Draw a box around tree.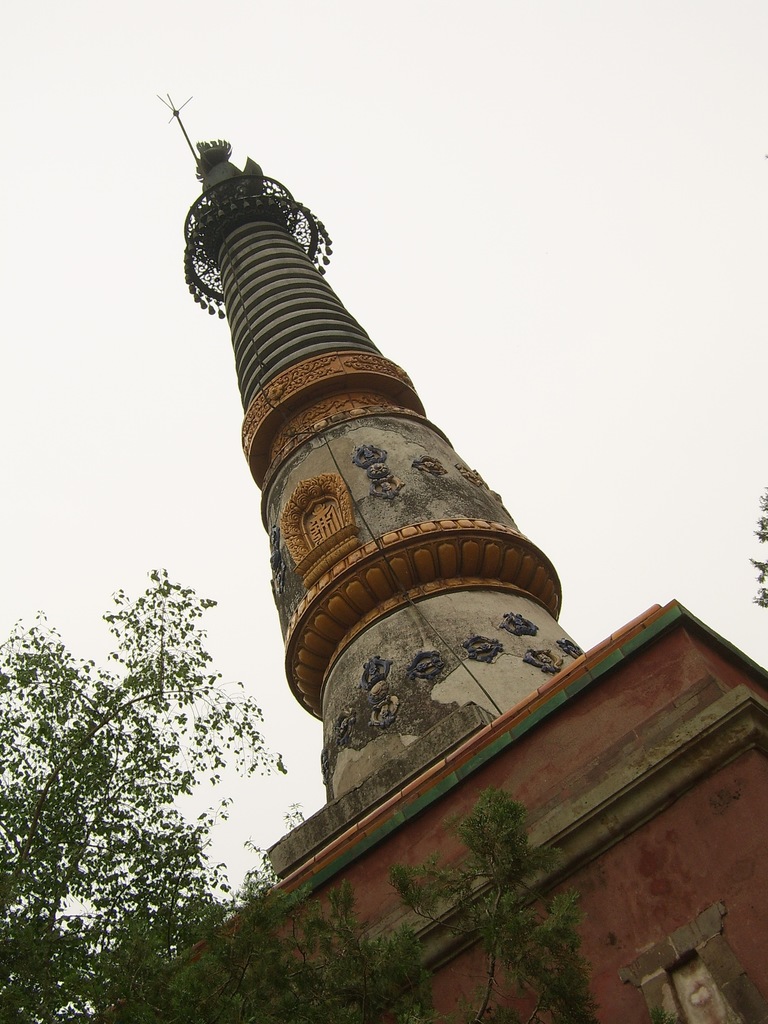
BBox(0, 544, 297, 1023).
